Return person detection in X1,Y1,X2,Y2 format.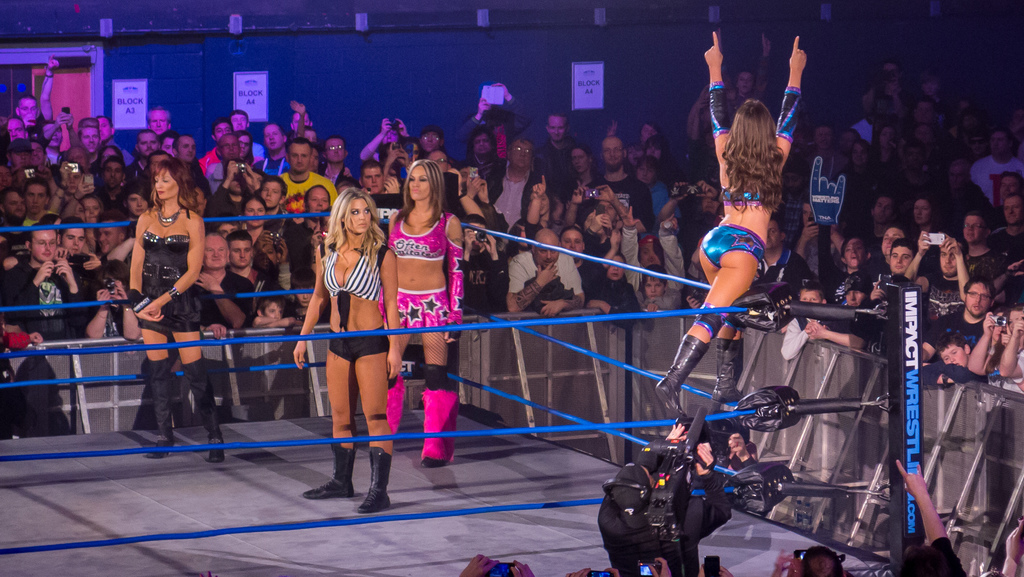
54,216,113,287.
